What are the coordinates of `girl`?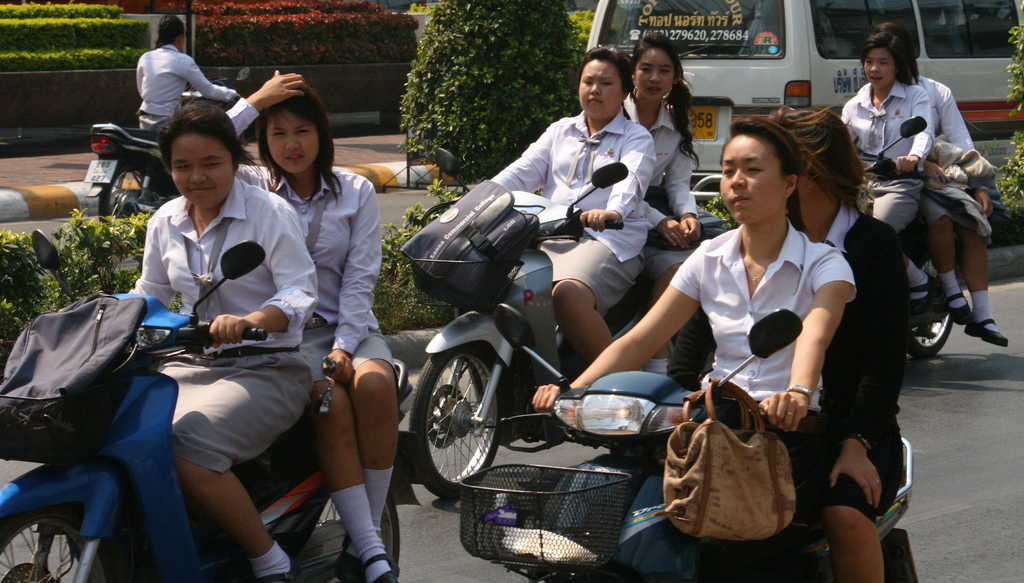
locate(221, 69, 401, 581).
